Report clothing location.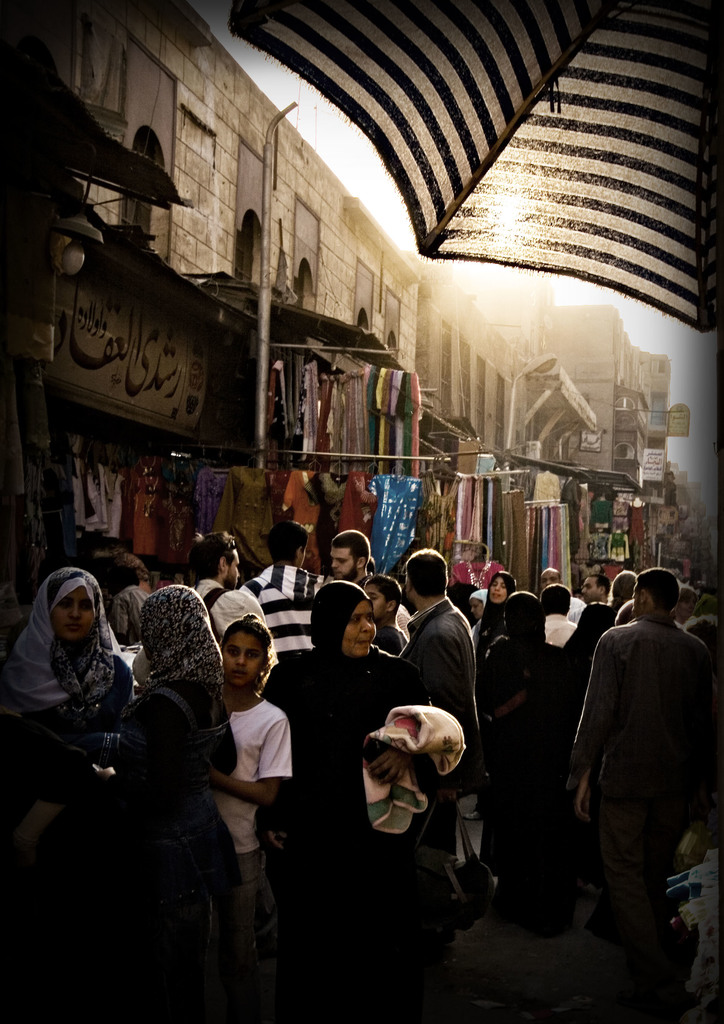
Report: [x1=9, y1=629, x2=143, y2=1007].
